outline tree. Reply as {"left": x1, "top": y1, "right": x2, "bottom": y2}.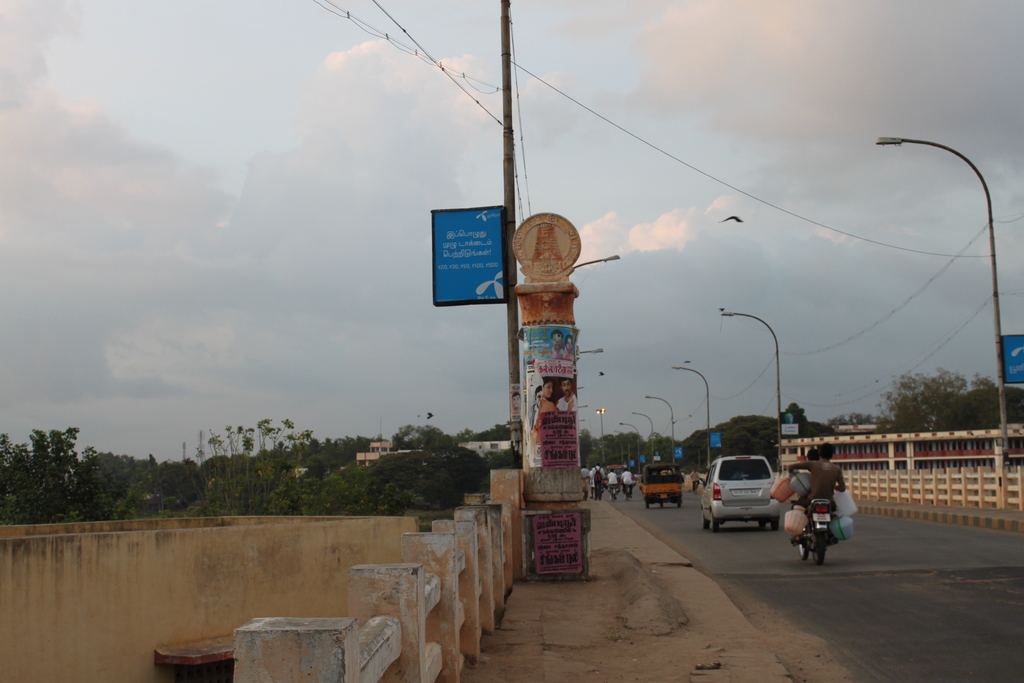
{"left": 876, "top": 366, "right": 1023, "bottom": 463}.
